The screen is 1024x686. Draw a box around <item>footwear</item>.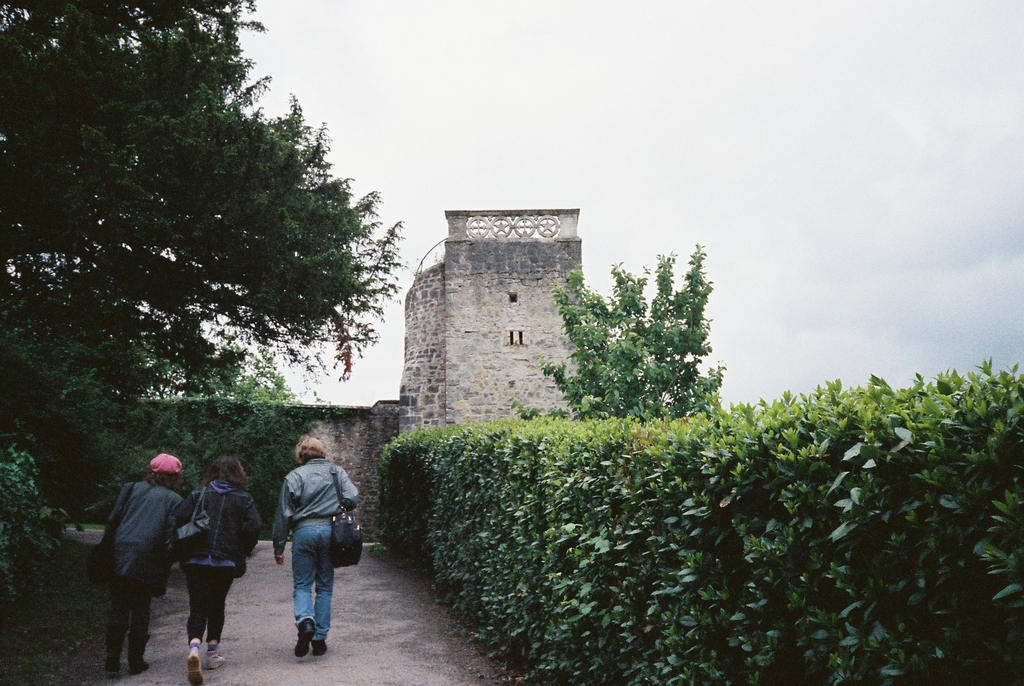
<region>131, 658, 152, 677</region>.
